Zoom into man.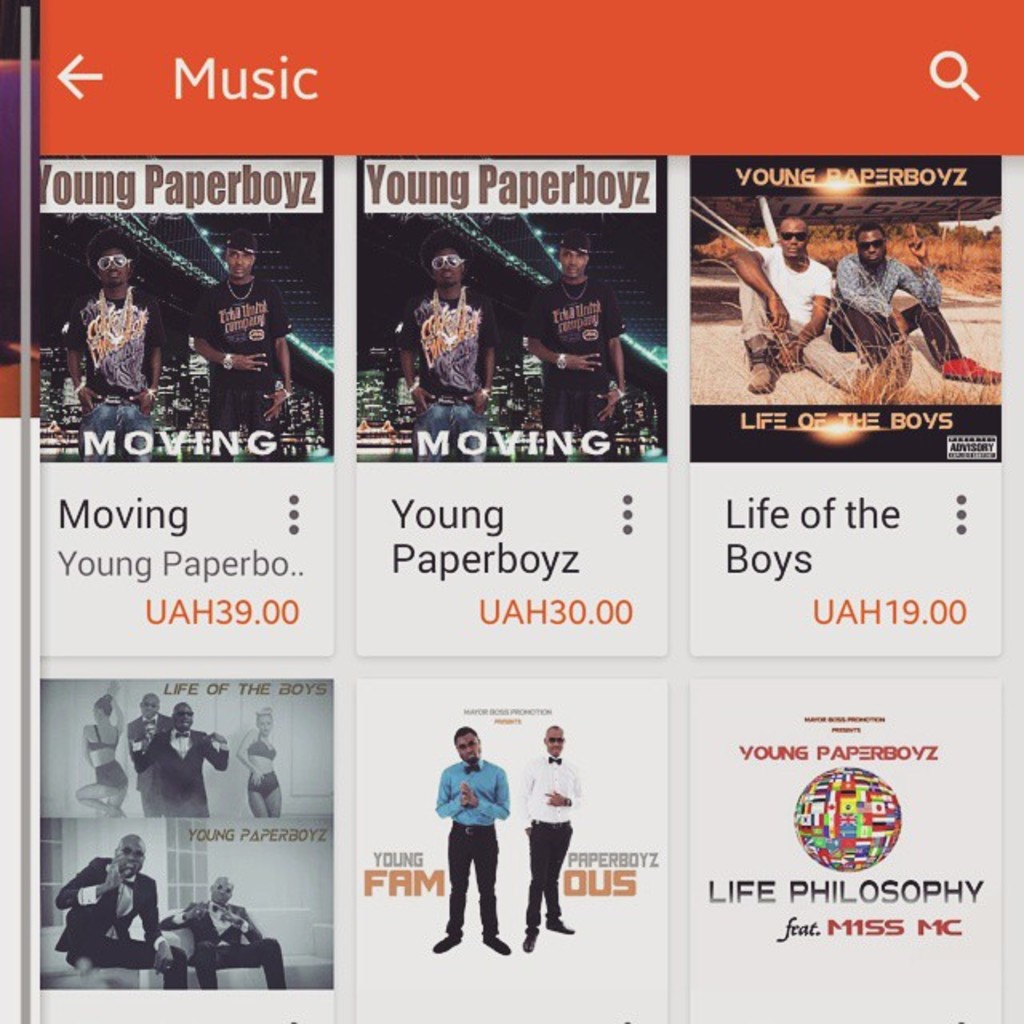
Zoom target: locate(437, 722, 515, 958).
